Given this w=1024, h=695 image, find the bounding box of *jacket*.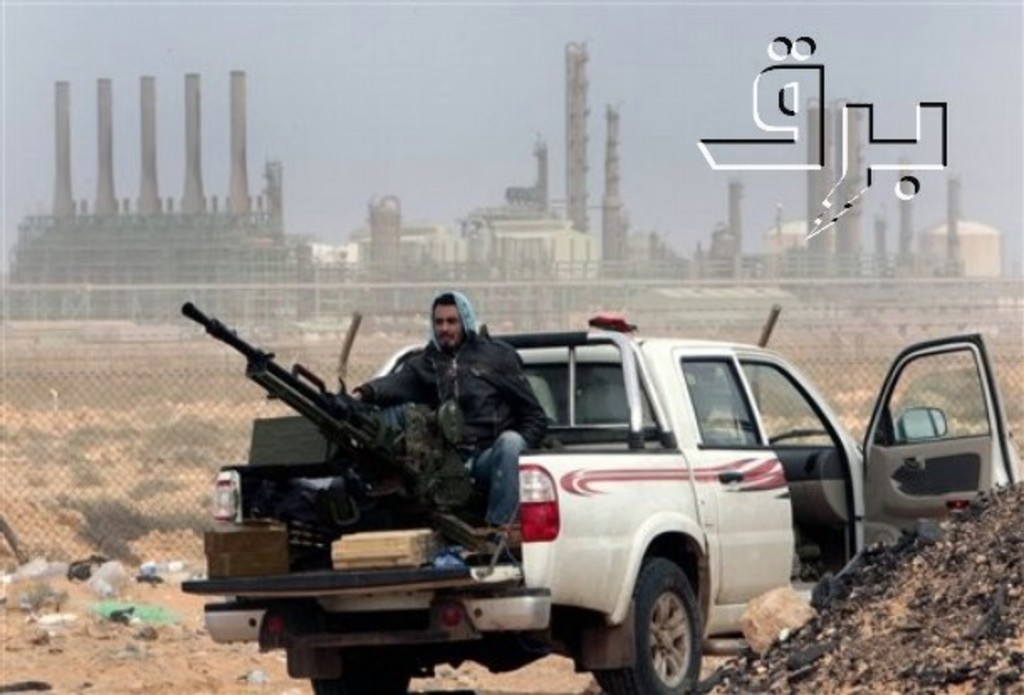
x1=354 y1=324 x2=554 y2=458.
